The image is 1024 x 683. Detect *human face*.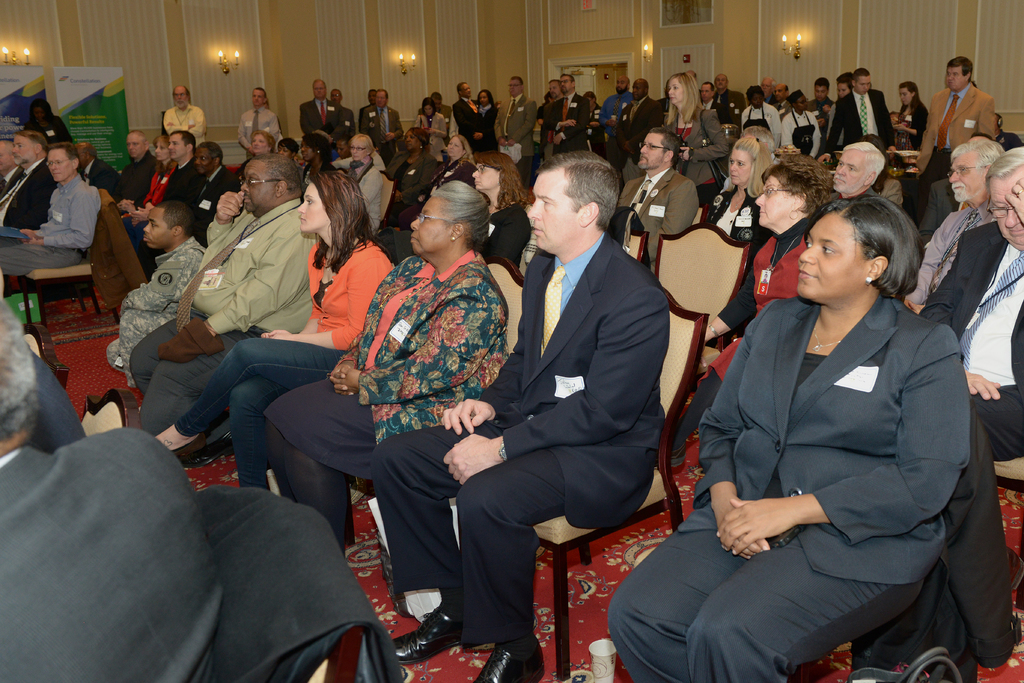
Detection: [832, 150, 869, 193].
